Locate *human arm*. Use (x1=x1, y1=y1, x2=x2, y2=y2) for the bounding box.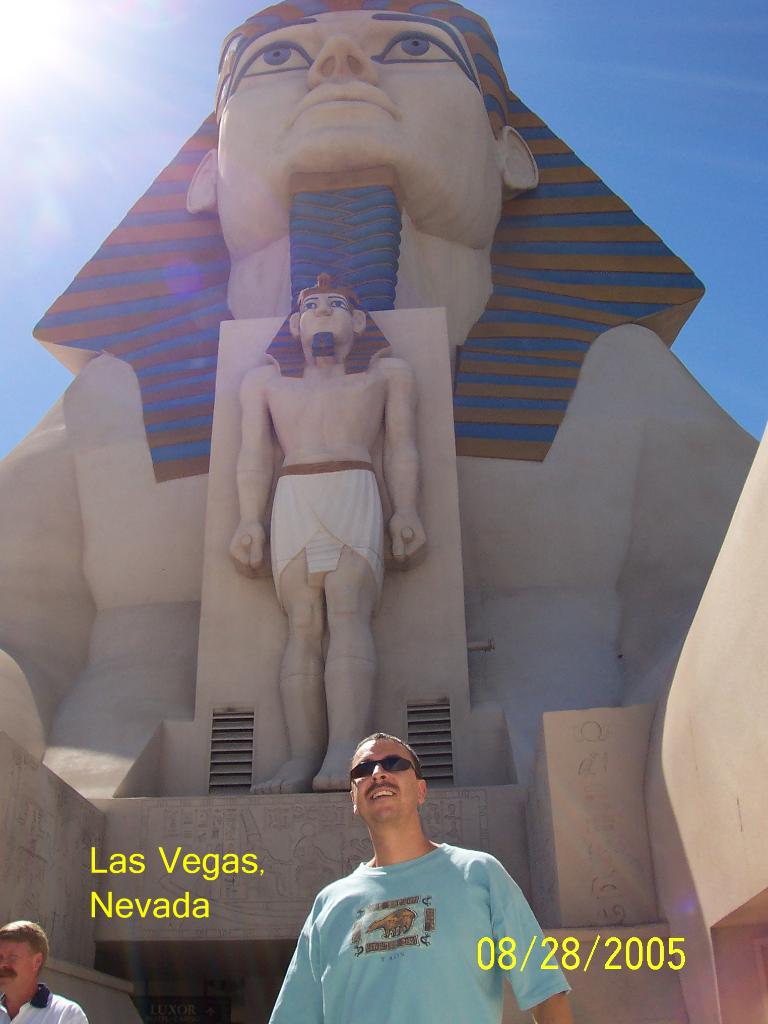
(x1=268, y1=914, x2=324, y2=1023).
